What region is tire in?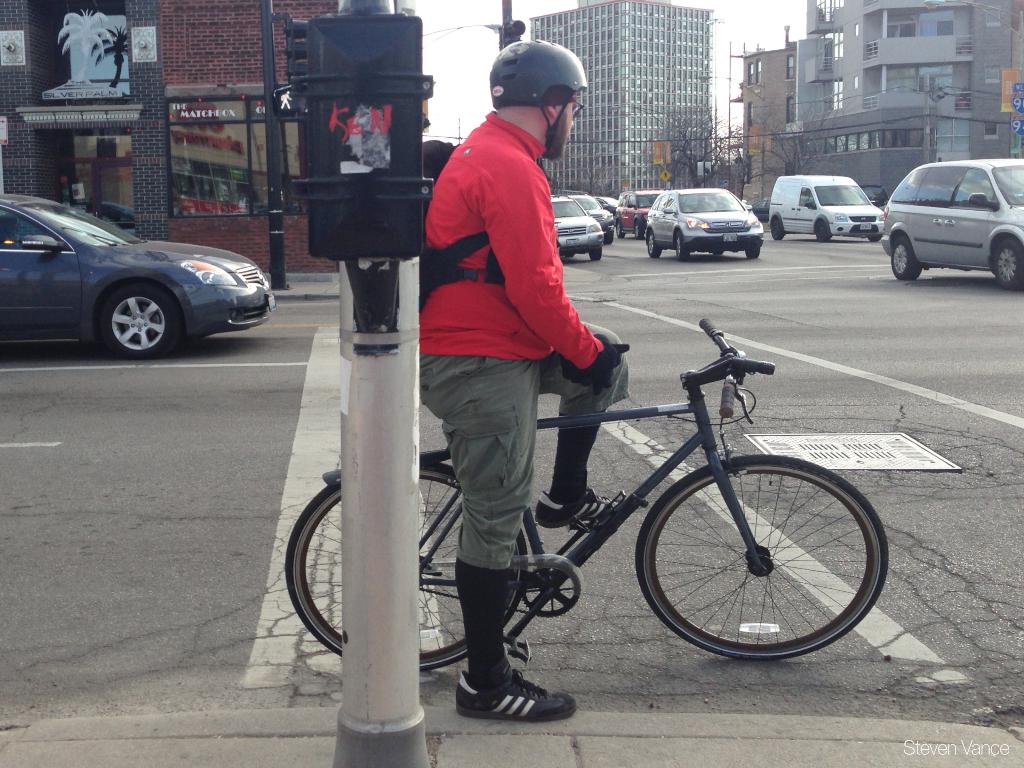
box=[812, 220, 832, 241].
